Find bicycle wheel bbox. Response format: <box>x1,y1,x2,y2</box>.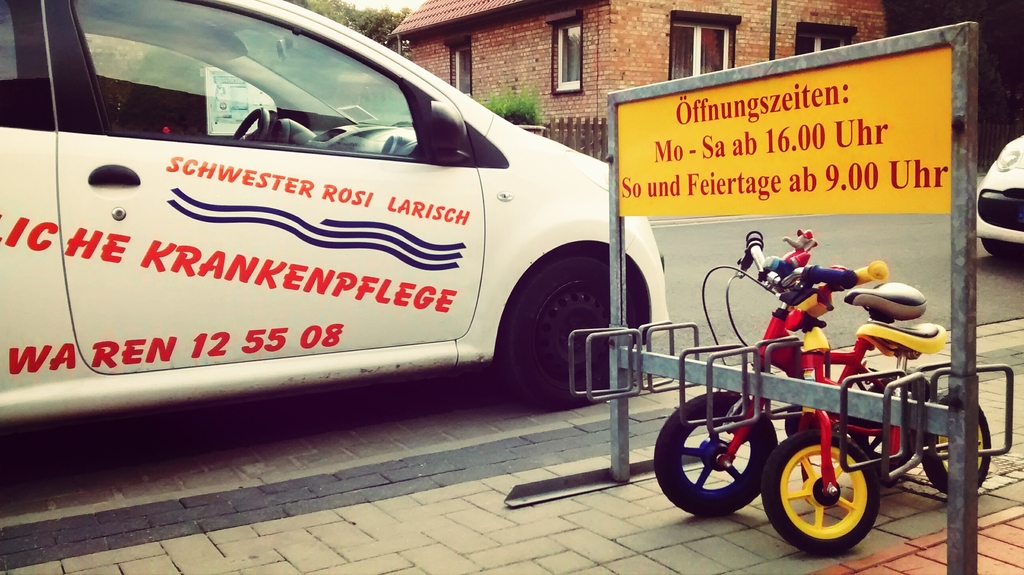
<box>655,394,780,517</box>.
